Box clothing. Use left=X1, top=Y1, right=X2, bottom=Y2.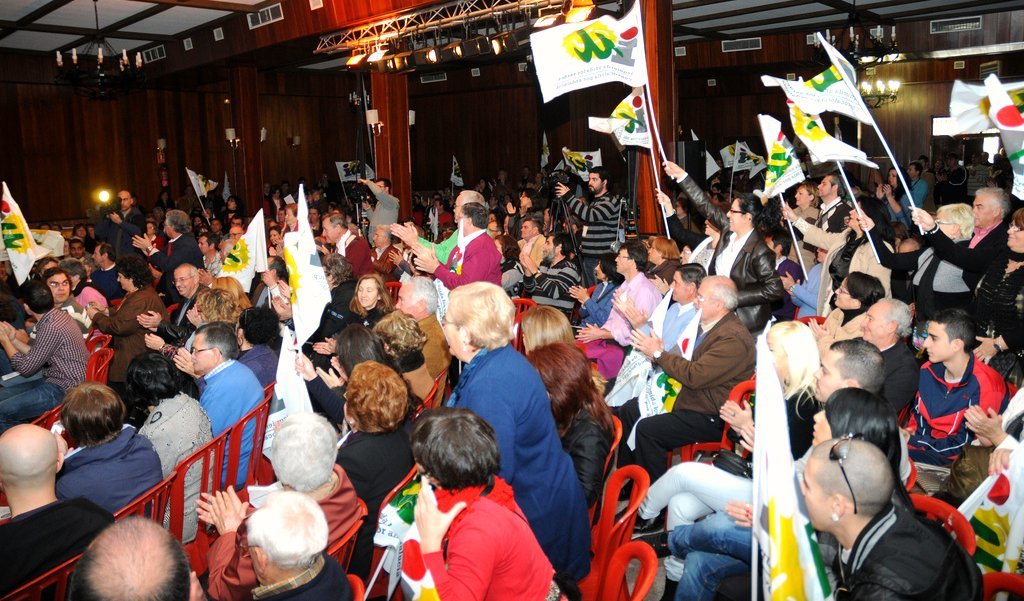
left=15, top=309, right=97, bottom=425.
